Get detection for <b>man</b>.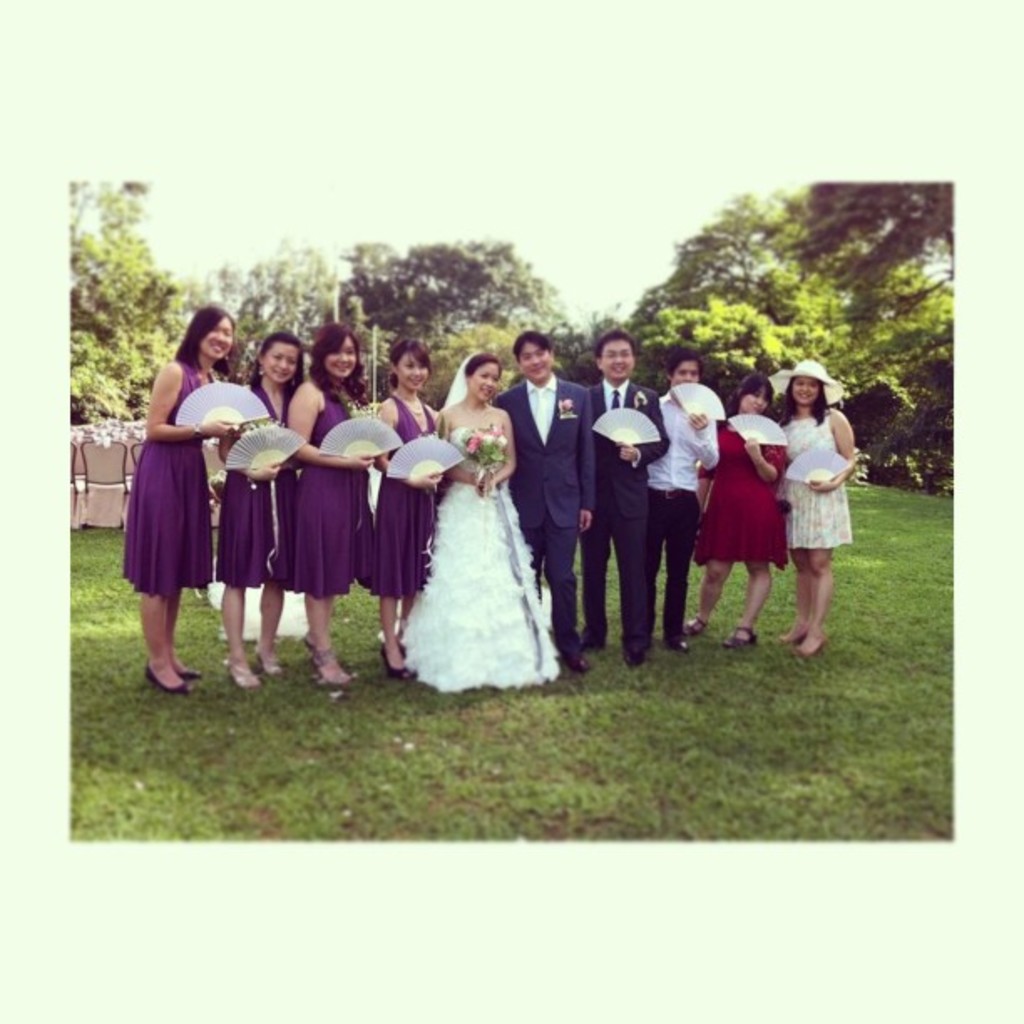
Detection: (494,330,599,674).
